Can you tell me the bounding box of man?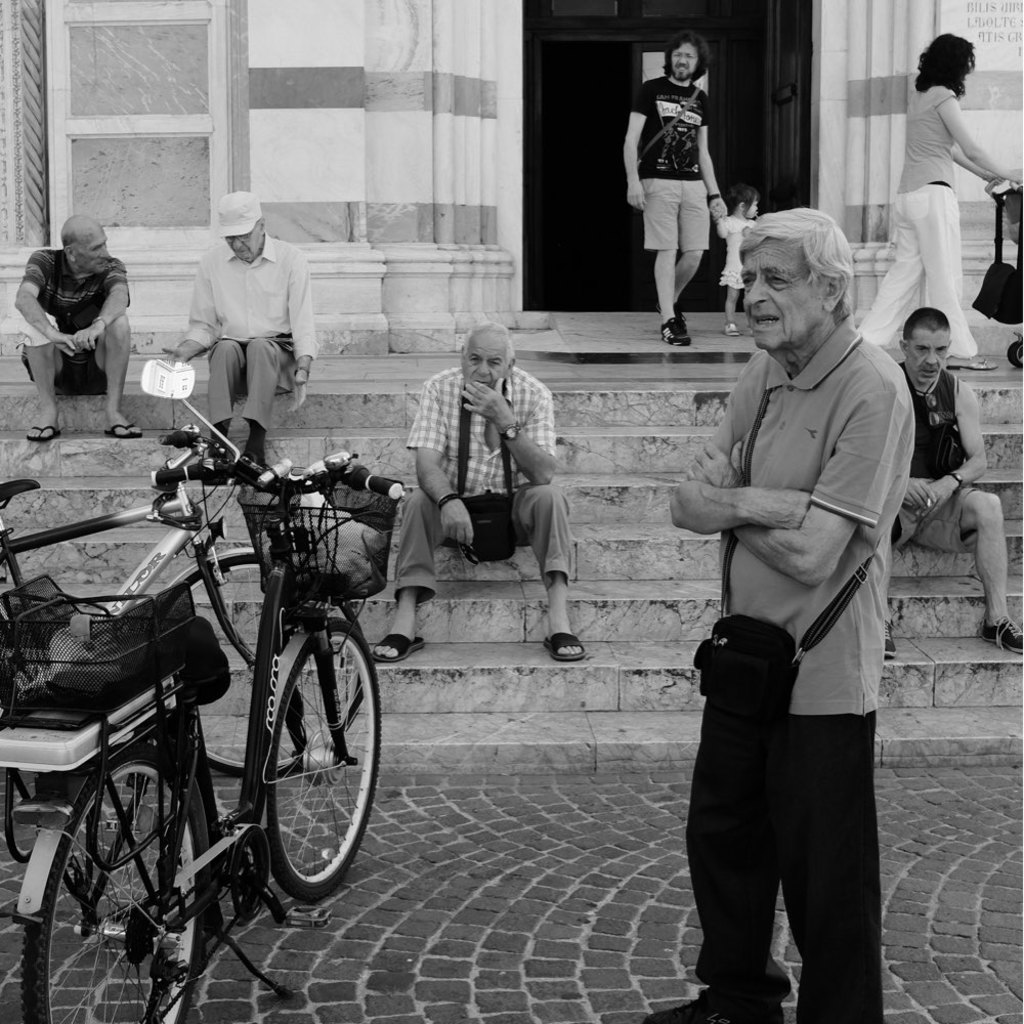
detection(162, 190, 316, 467).
